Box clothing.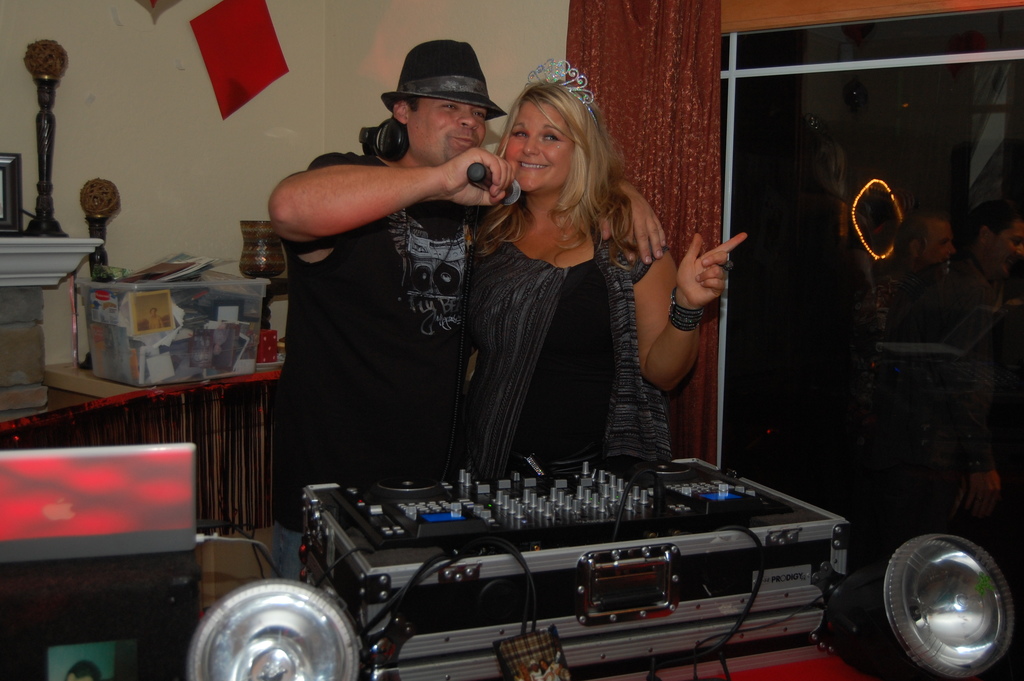
detection(477, 235, 684, 486).
